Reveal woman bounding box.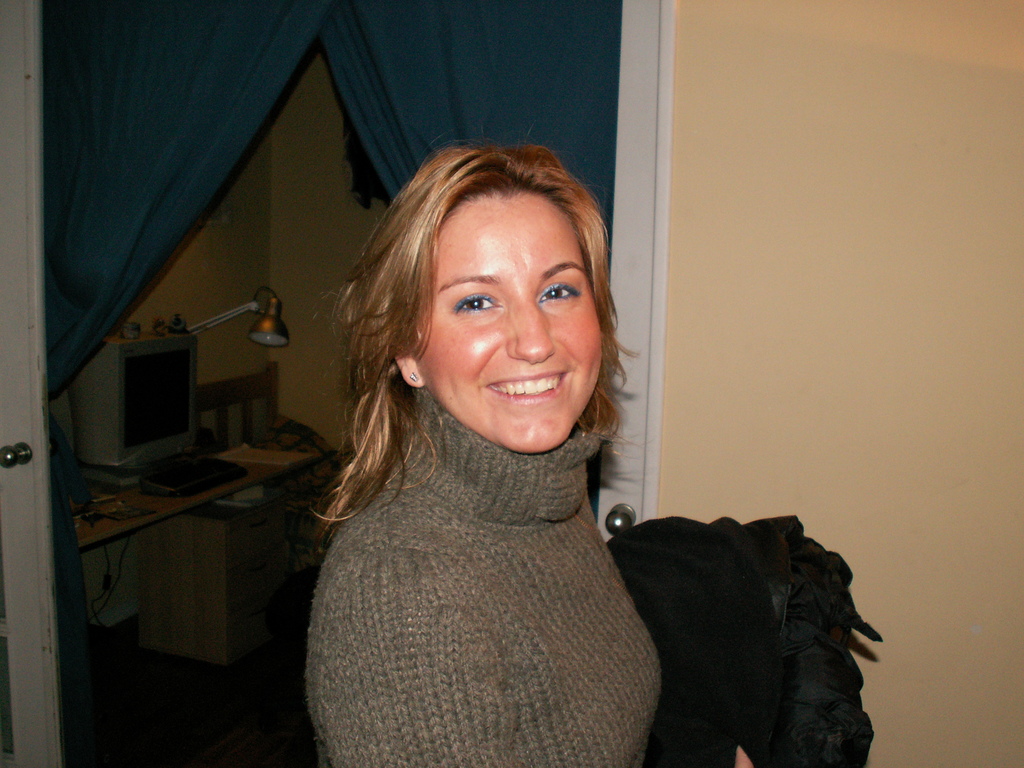
Revealed: {"left": 287, "top": 104, "right": 688, "bottom": 767}.
